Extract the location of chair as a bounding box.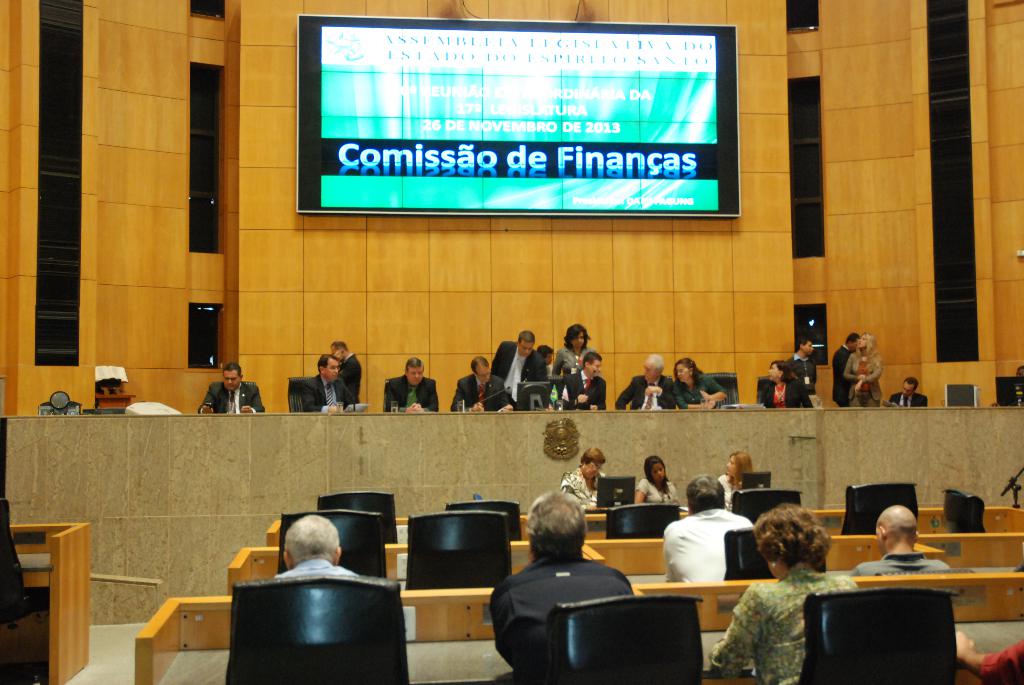
locate(444, 500, 519, 540).
